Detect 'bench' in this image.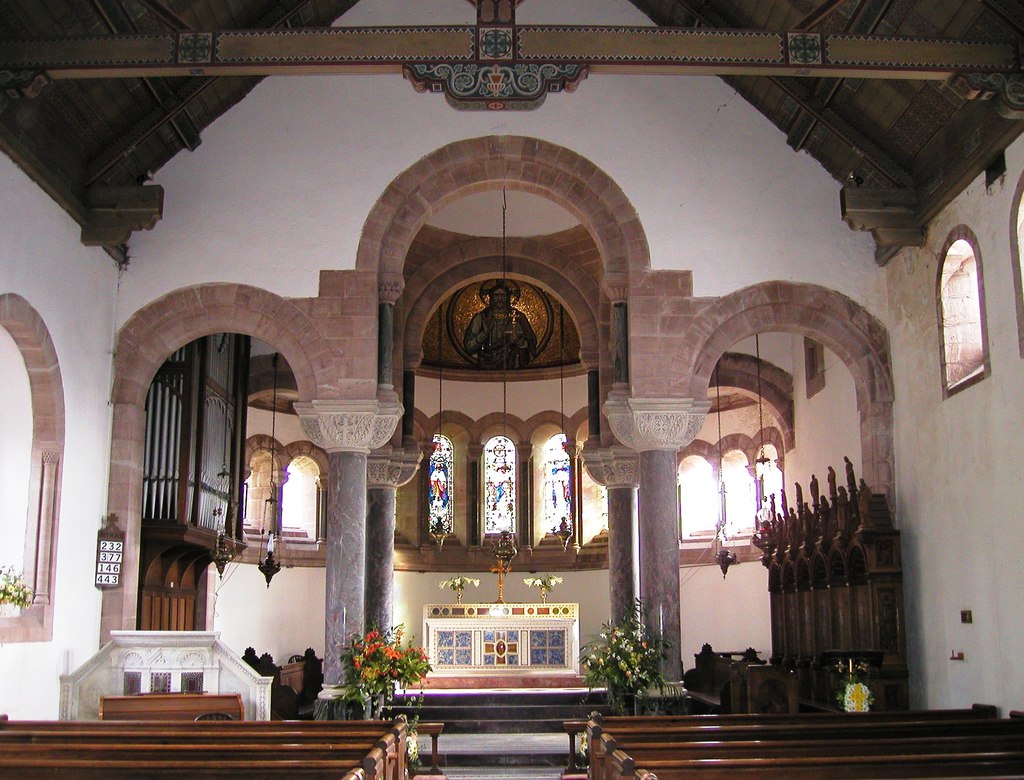
Detection: left=0, top=747, right=382, bottom=779.
